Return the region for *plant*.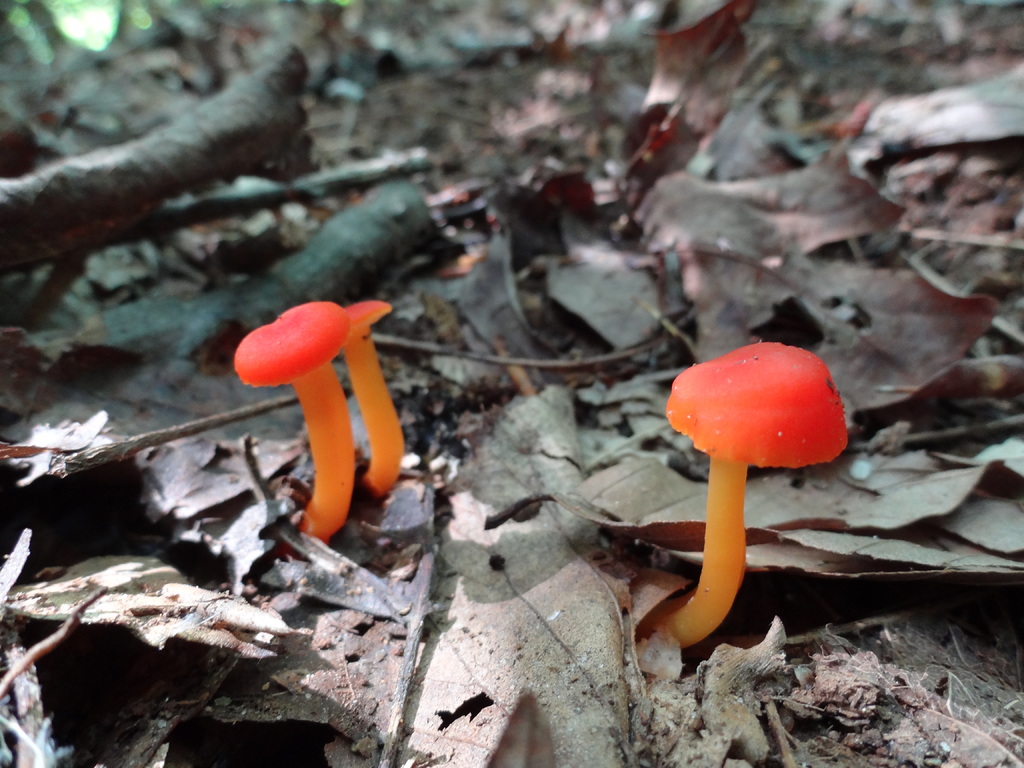
636, 343, 849, 646.
